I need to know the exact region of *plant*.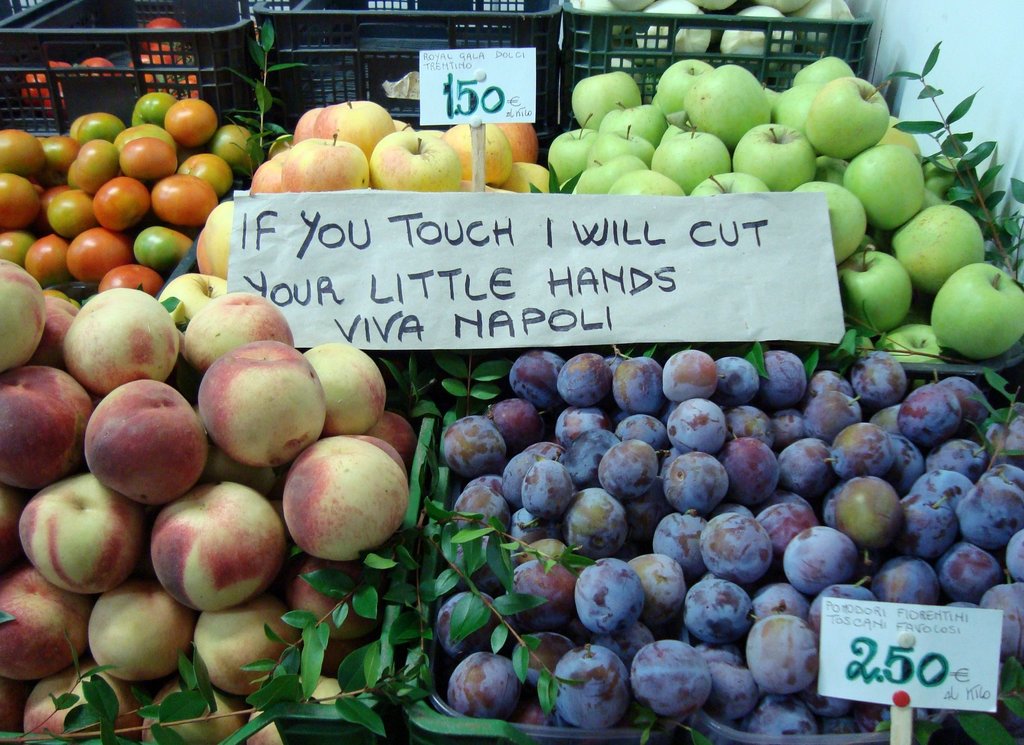
Region: box(59, 493, 586, 744).
